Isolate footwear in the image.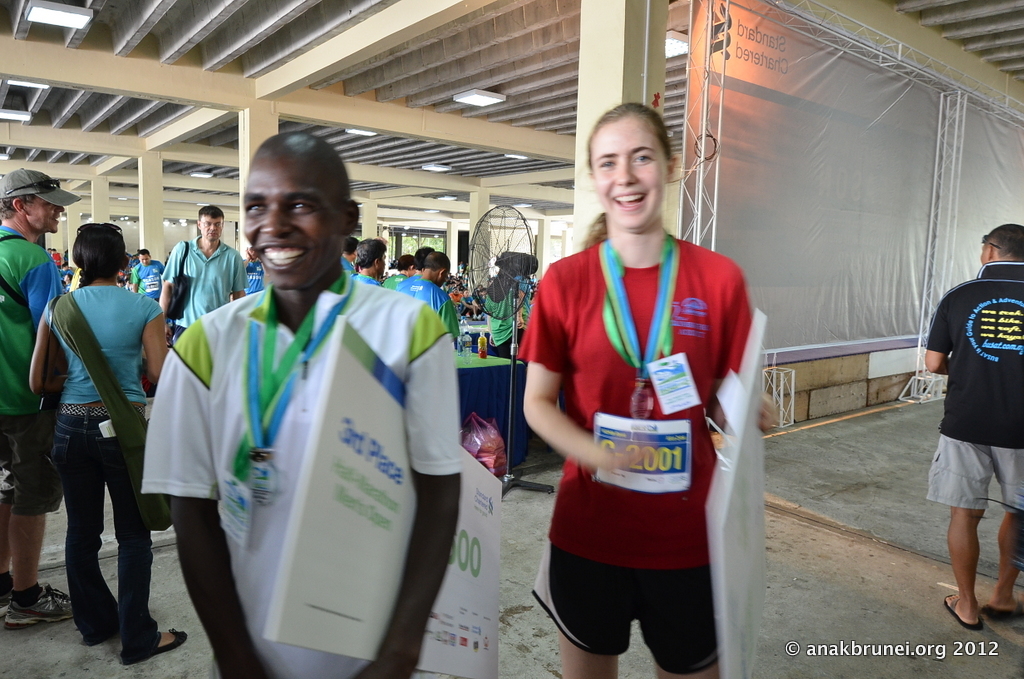
Isolated region: <bbox>4, 581, 76, 631</bbox>.
